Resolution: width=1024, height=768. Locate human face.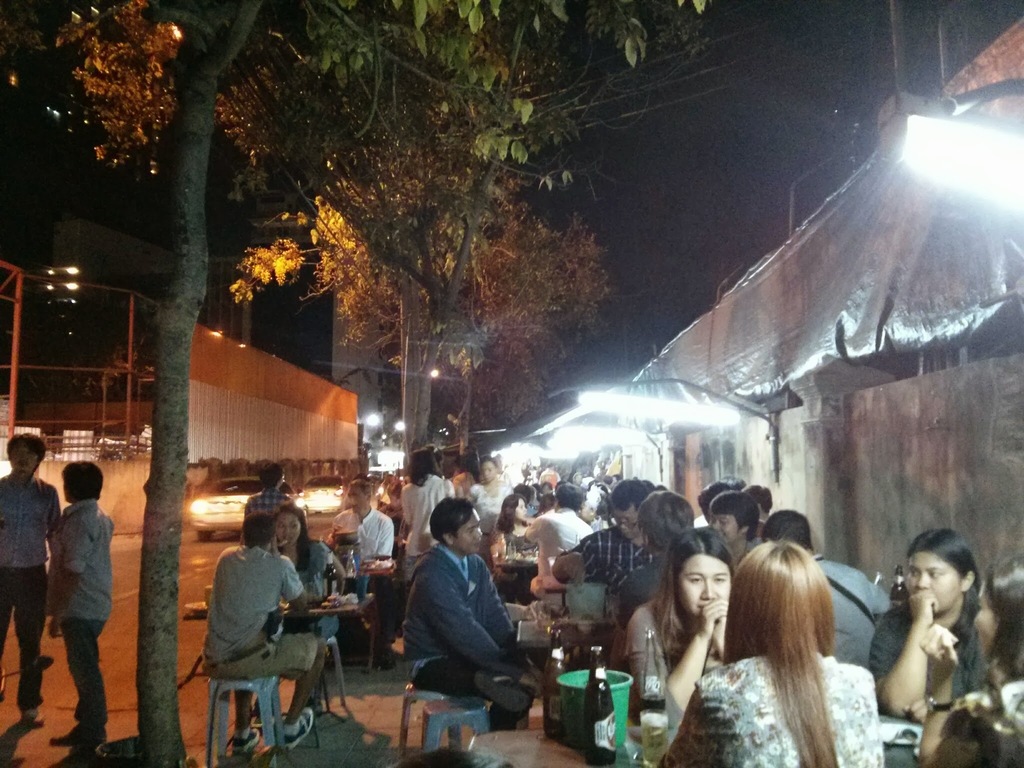
rect(348, 483, 366, 514).
